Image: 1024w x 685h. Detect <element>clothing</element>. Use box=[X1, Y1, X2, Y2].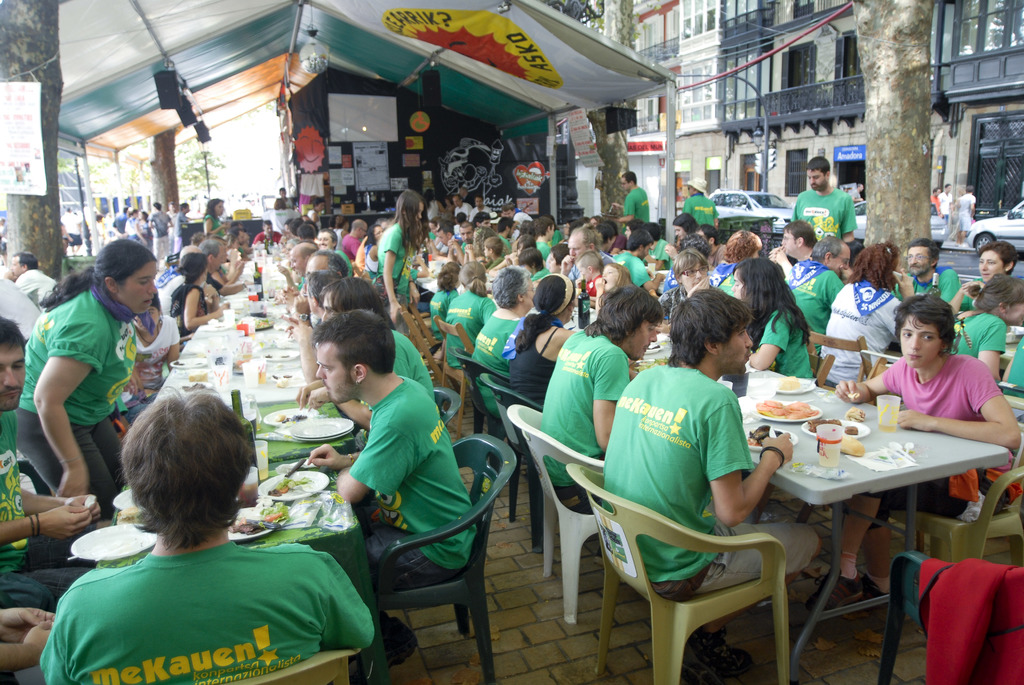
box=[931, 187, 943, 209].
